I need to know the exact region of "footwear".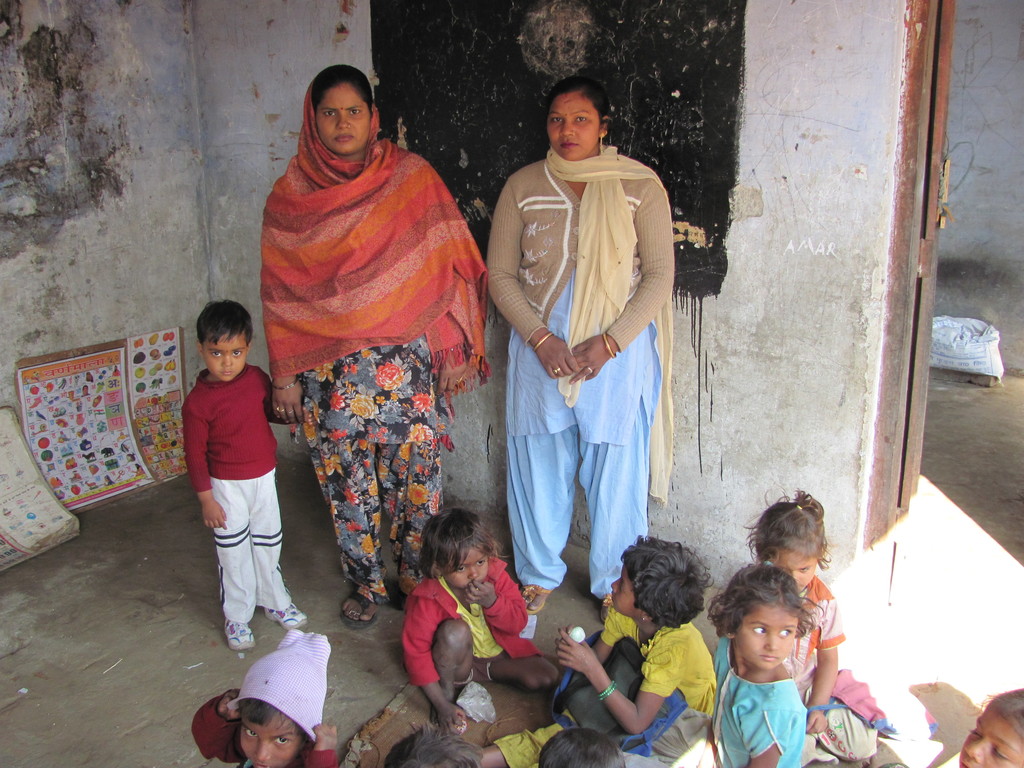
Region: {"x1": 522, "y1": 582, "x2": 551, "y2": 614}.
